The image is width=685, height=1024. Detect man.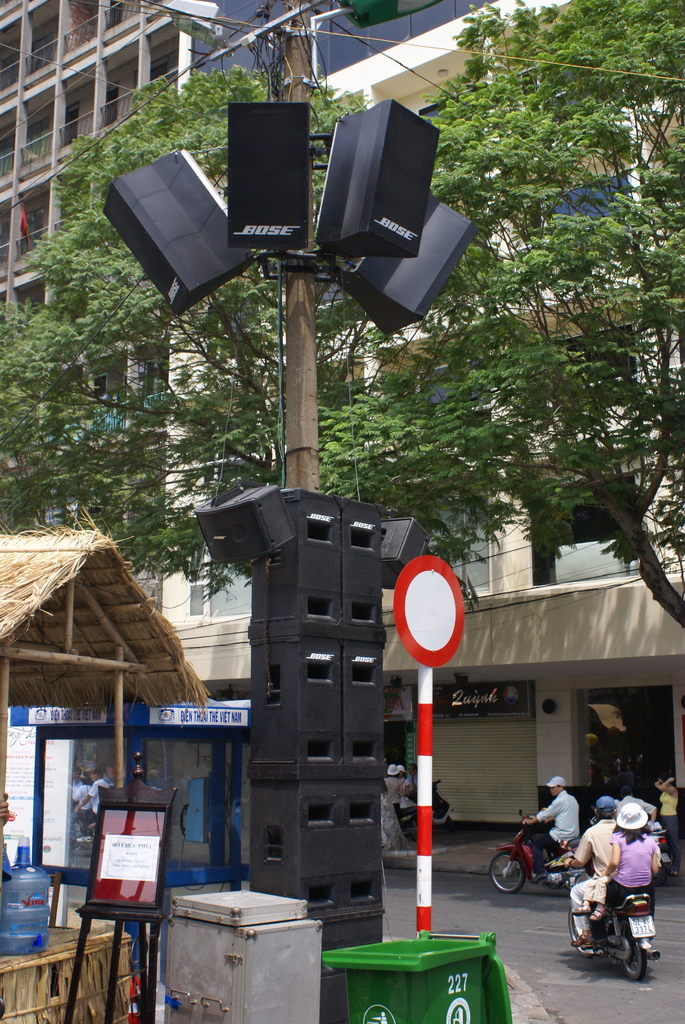
Detection: box=[526, 774, 581, 876].
